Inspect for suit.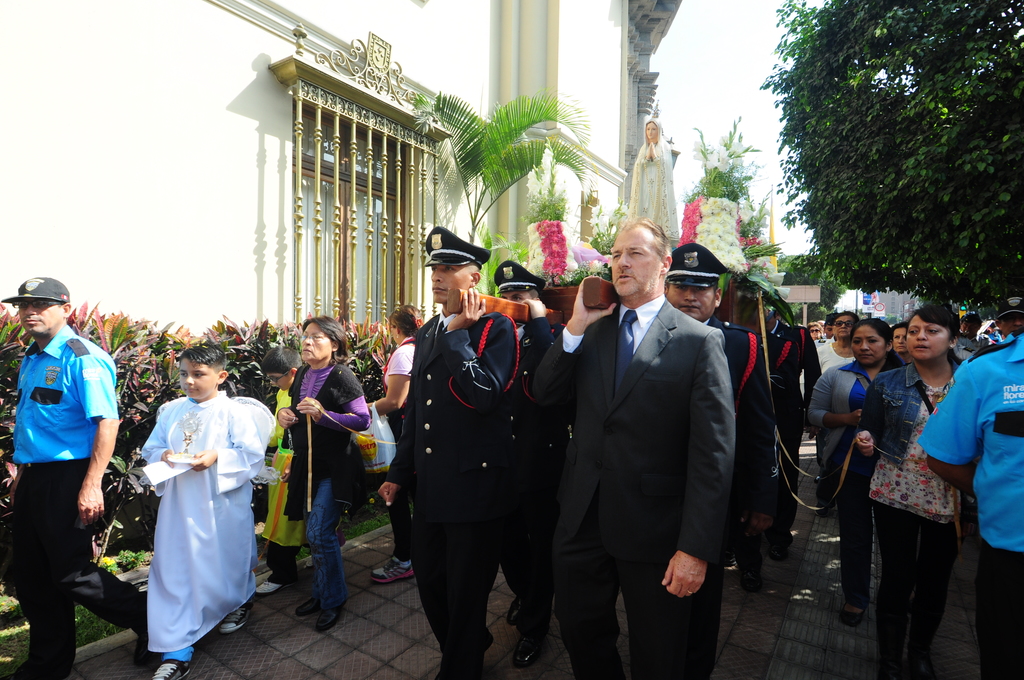
Inspection: locate(701, 316, 771, 550).
